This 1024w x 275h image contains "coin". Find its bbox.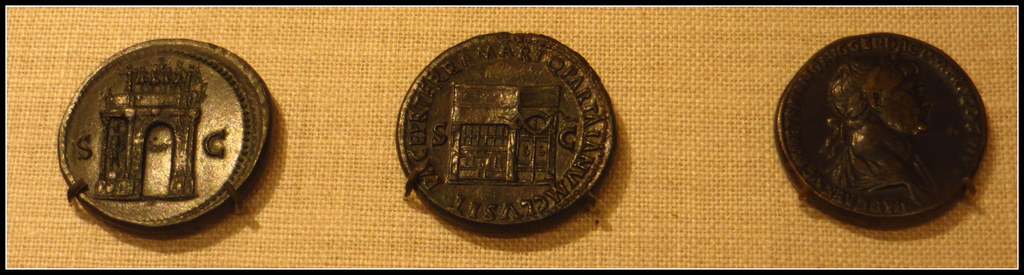
<bbox>772, 31, 989, 232</bbox>.
